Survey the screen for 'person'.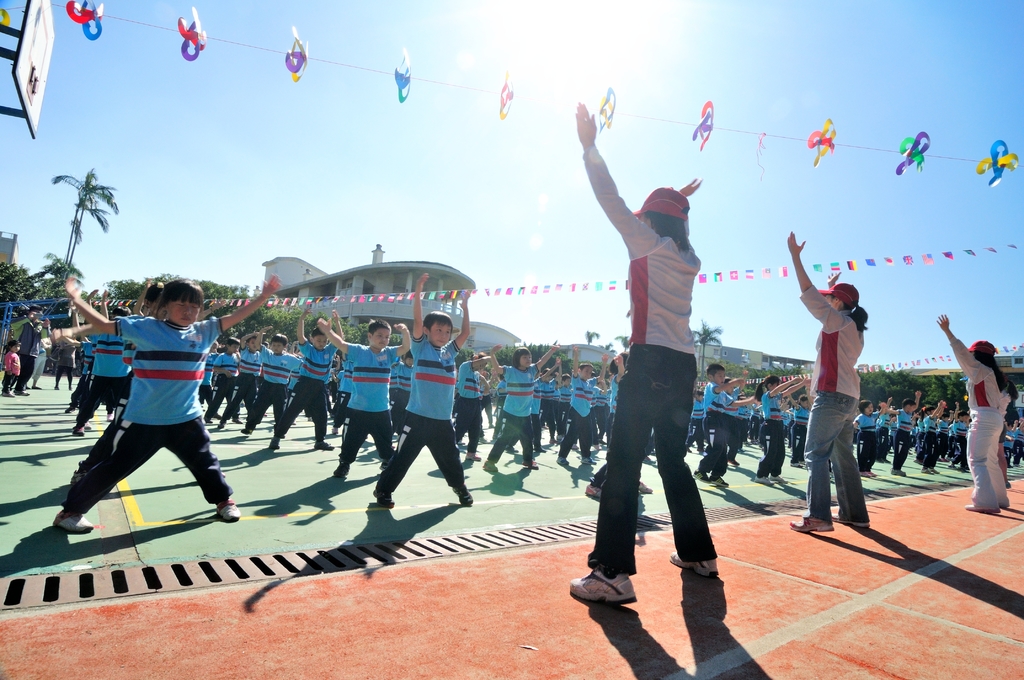
Survey found: (left=790, top=229, right=869, bottom=526).
